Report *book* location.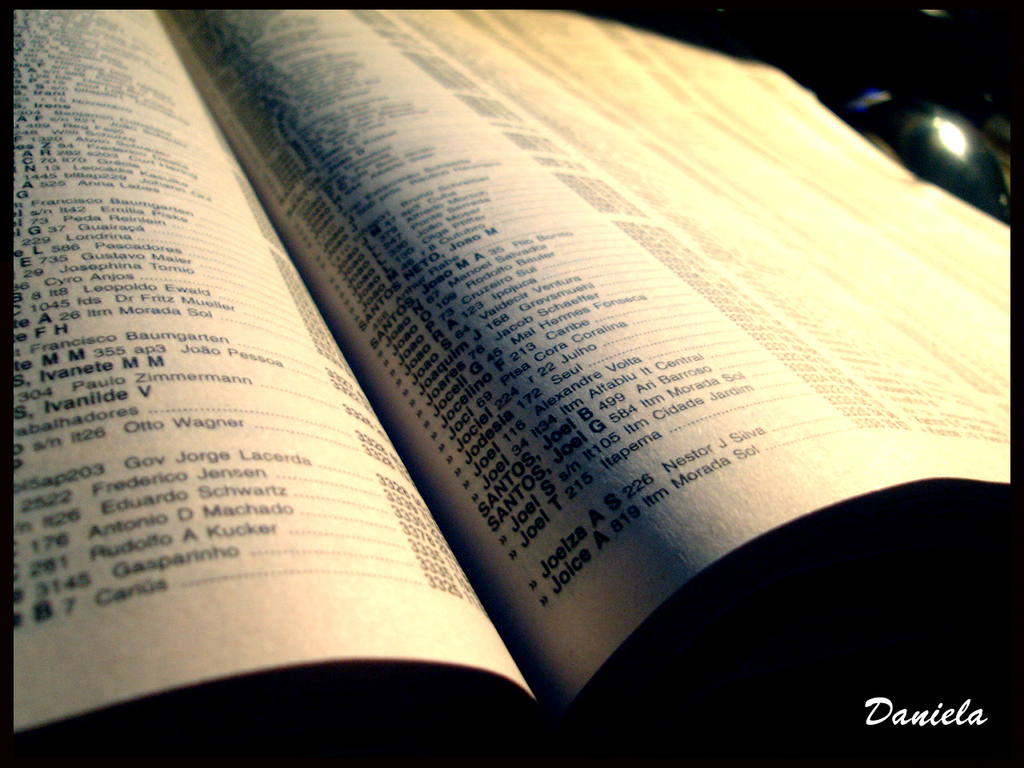
Report: <bbox>18, 21, 1023, 767</bbox>.
